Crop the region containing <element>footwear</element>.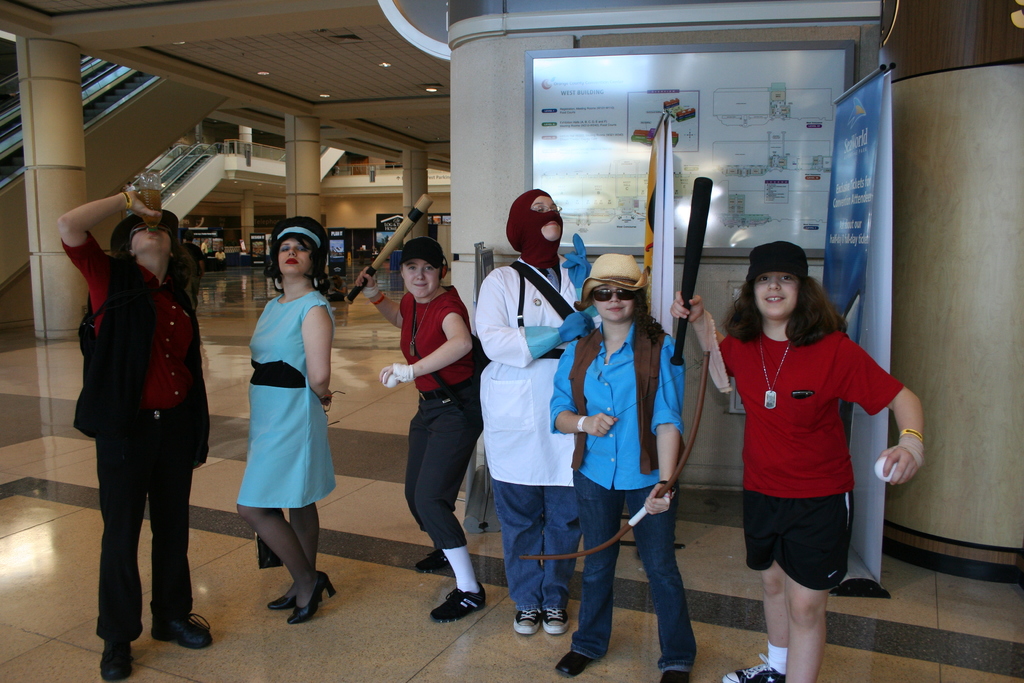
Crop region: [left=428, top=582, right=484, bottom=625].
